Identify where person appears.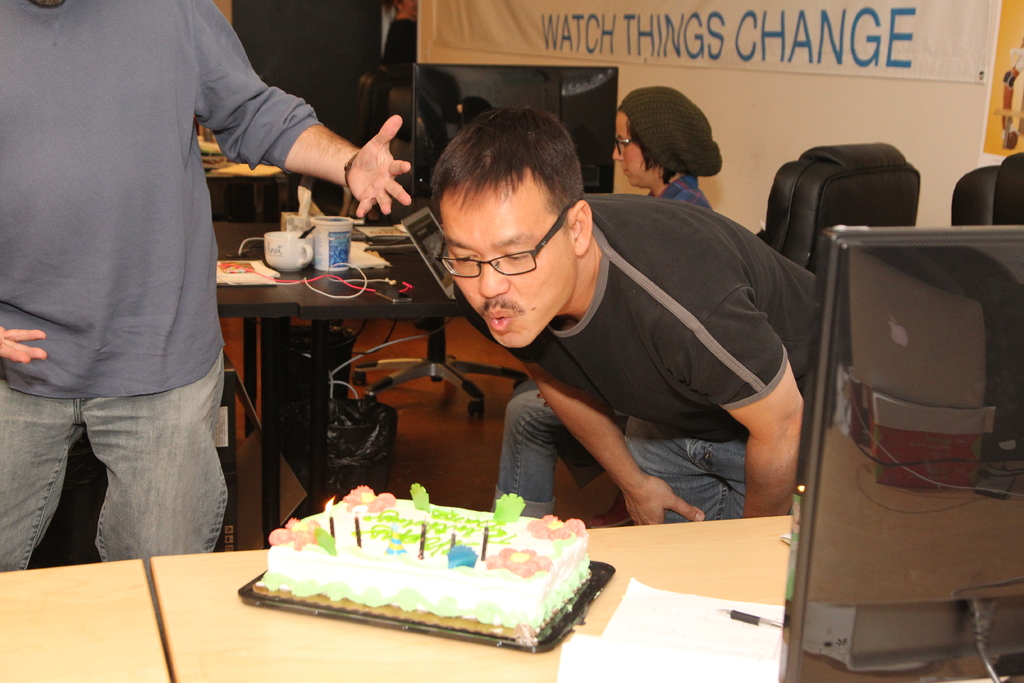
Appears at 436/113/836/539.
